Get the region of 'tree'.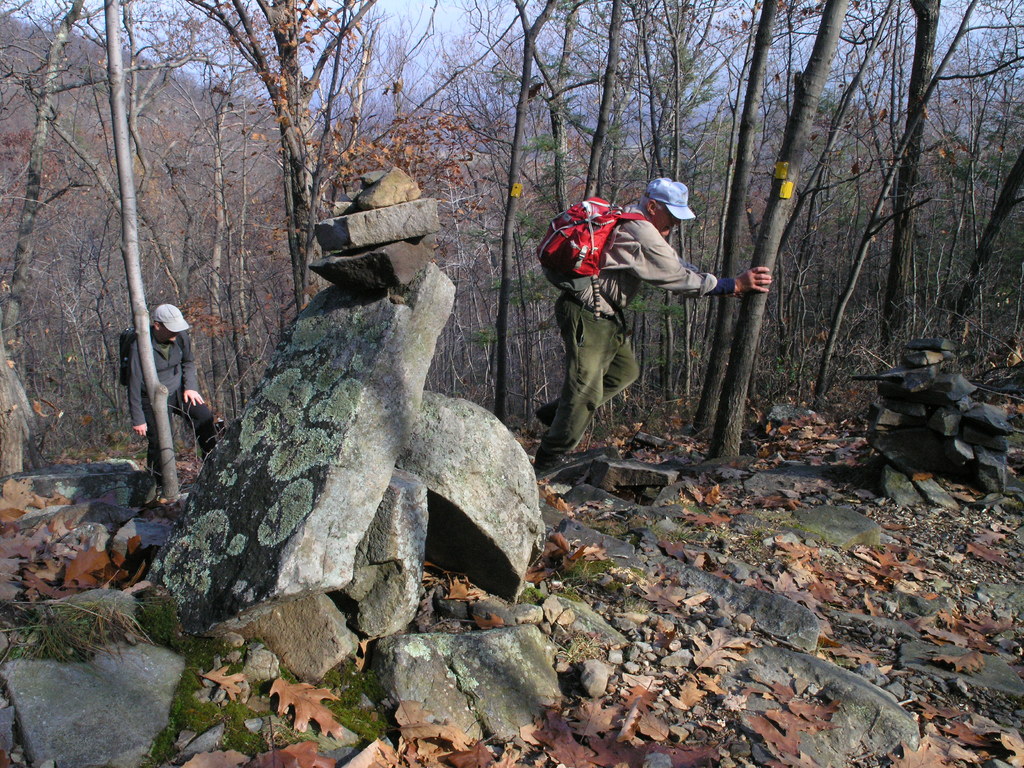
pyautogui.locateOnScreen(308, 17, 408, 196).
